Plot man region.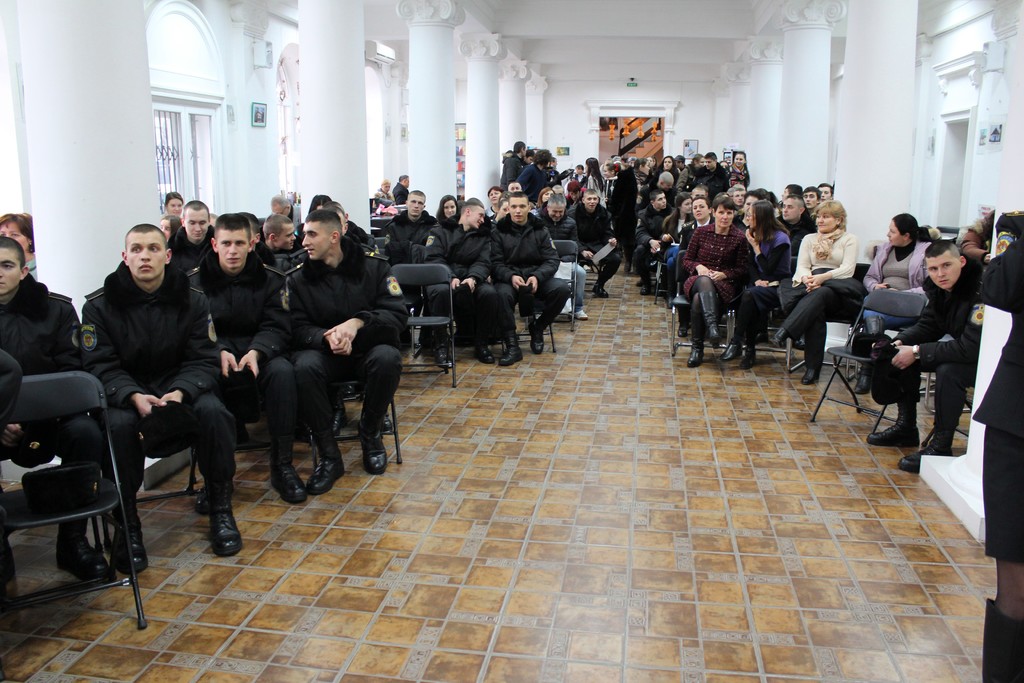
Plotted at [420,199,507,376].
